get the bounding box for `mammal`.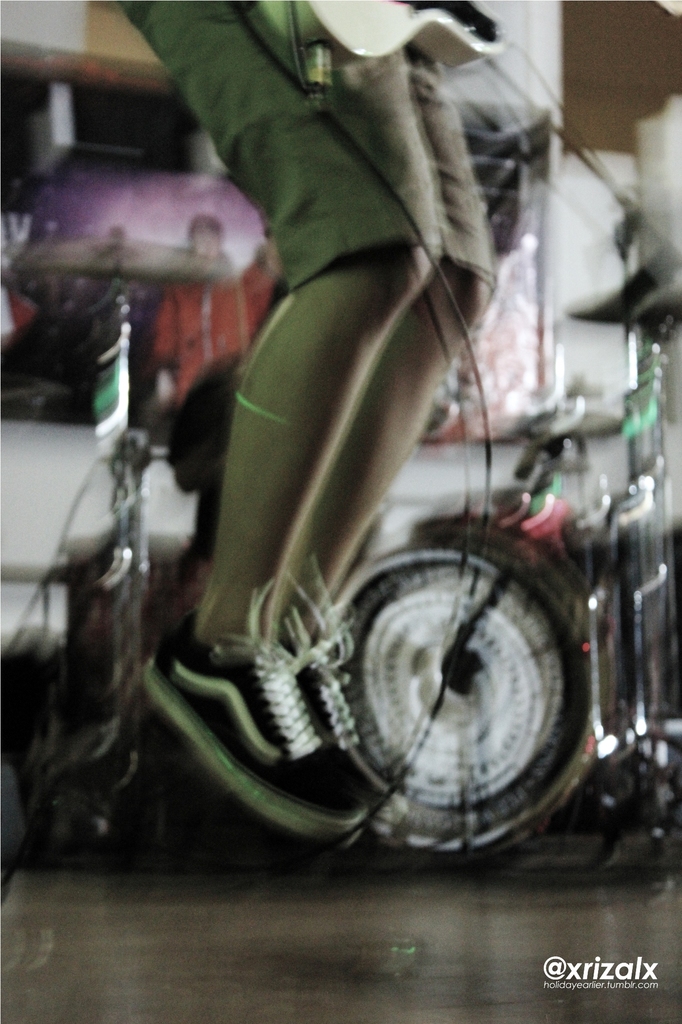
237 221 305 339.
